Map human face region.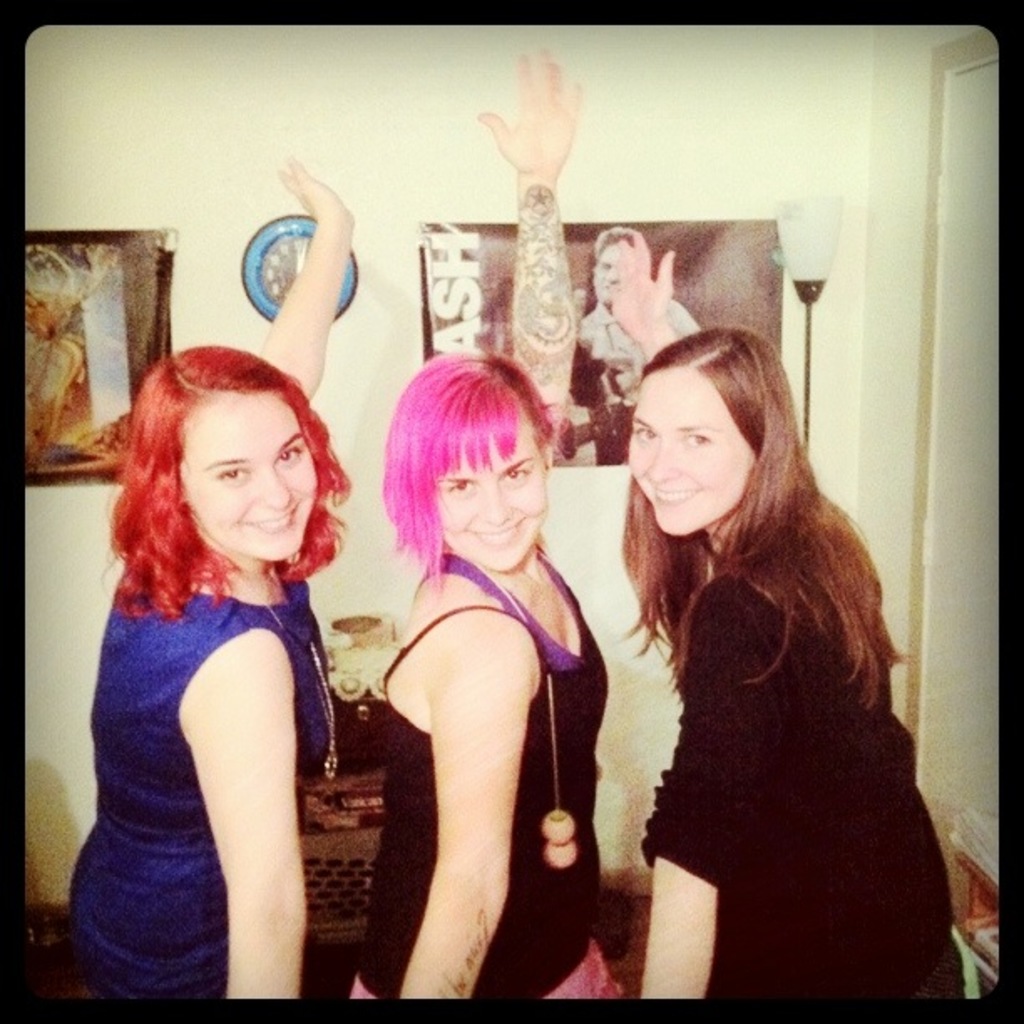
Mapped to [left=579, top=238, right=626, bottom=300].
